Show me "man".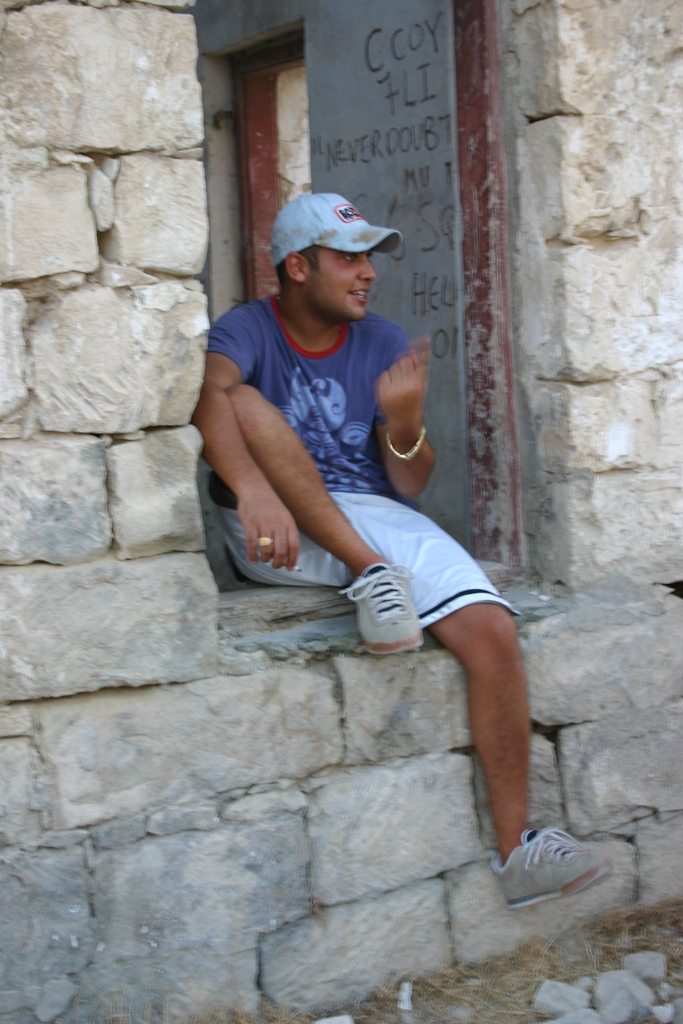
"man" is here: {"x1": 185, "y1": 185, "x2": 483, "y2": 656}.
